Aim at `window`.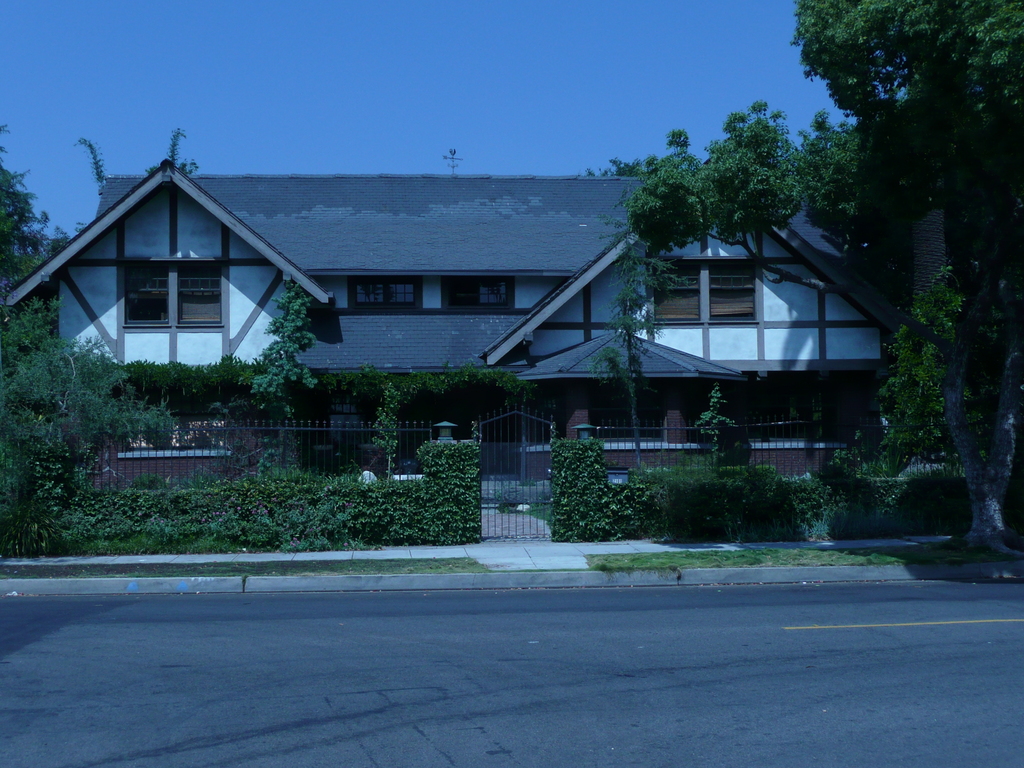
Aimed at [653, 251, 760, 322].
